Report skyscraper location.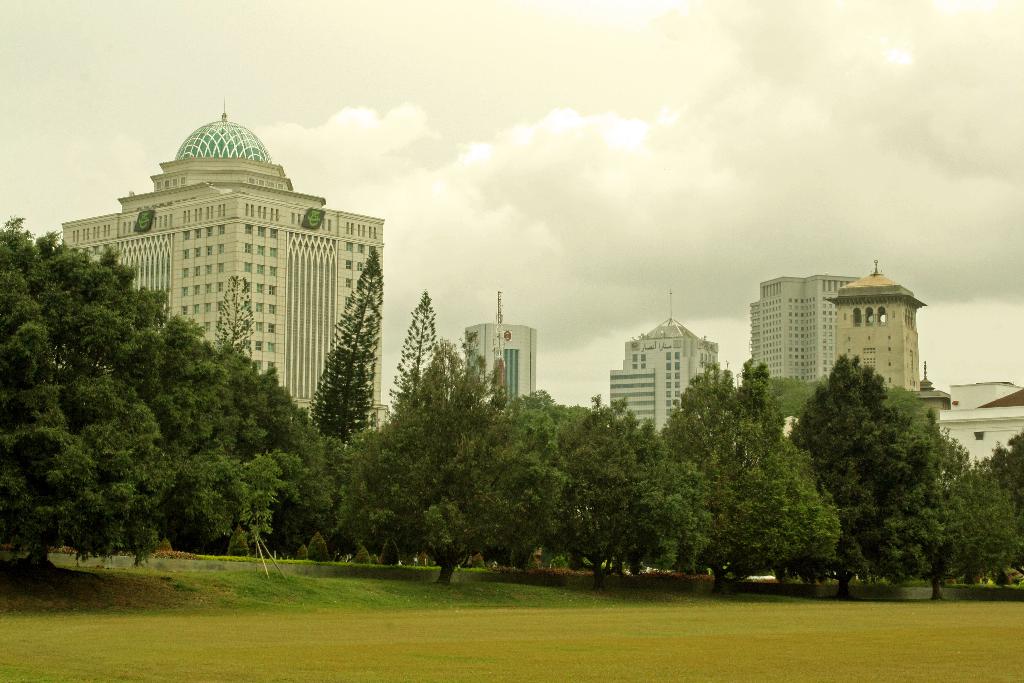
Report: x1=73, y1=103, x2=392, y2=465.
